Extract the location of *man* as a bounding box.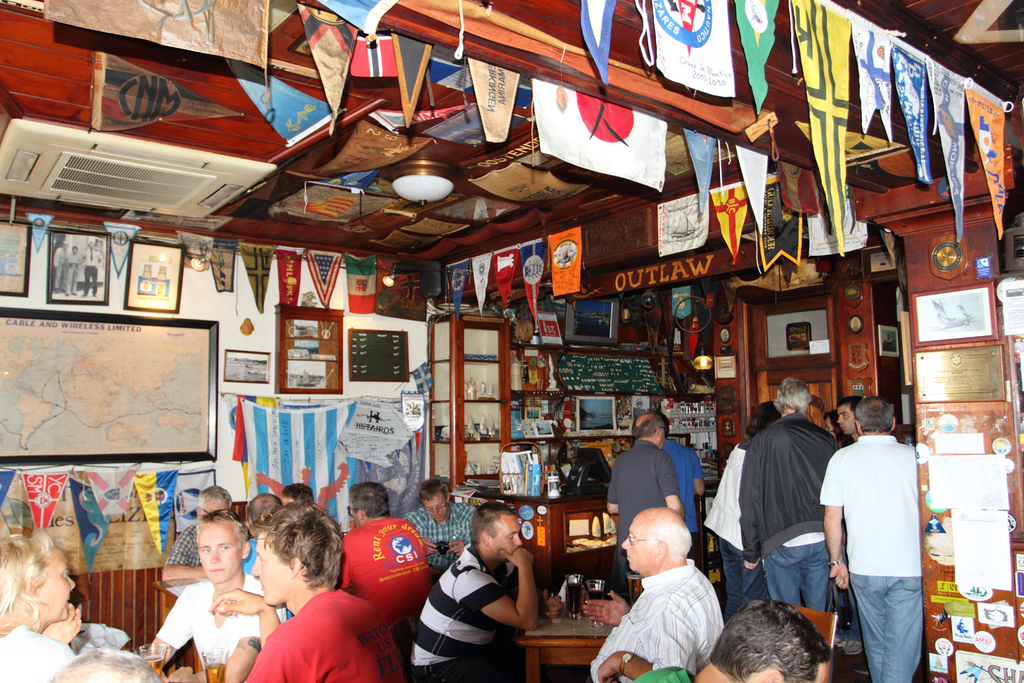
(left=206, top=497, right=414, bottom=682).
